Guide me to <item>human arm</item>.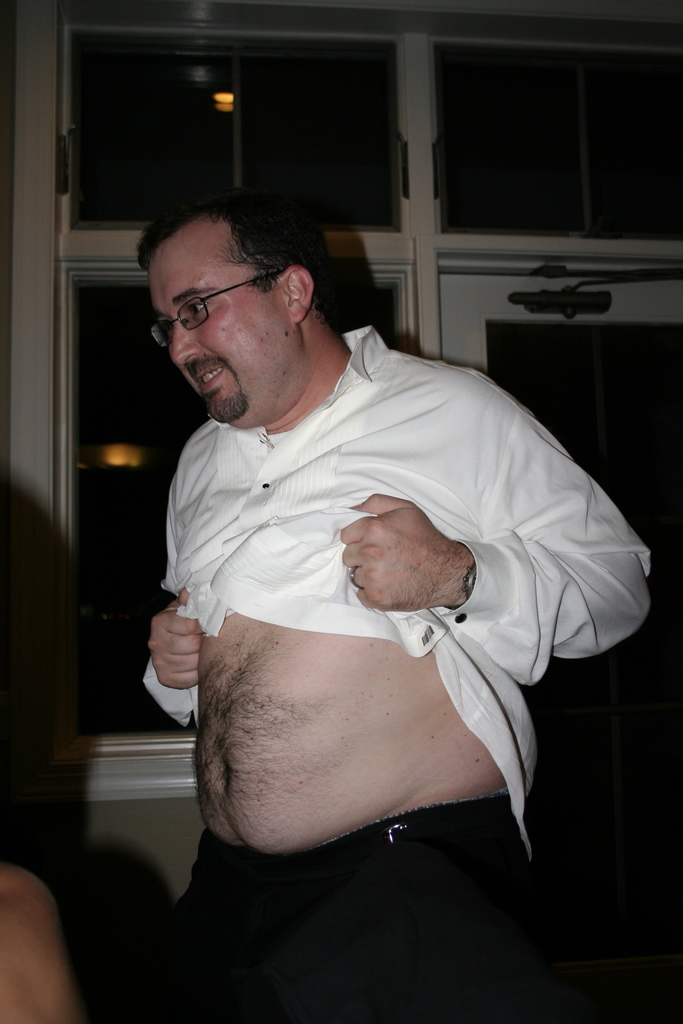
Guidance: [x1=346, y1=376, x2=658, y2=695].
